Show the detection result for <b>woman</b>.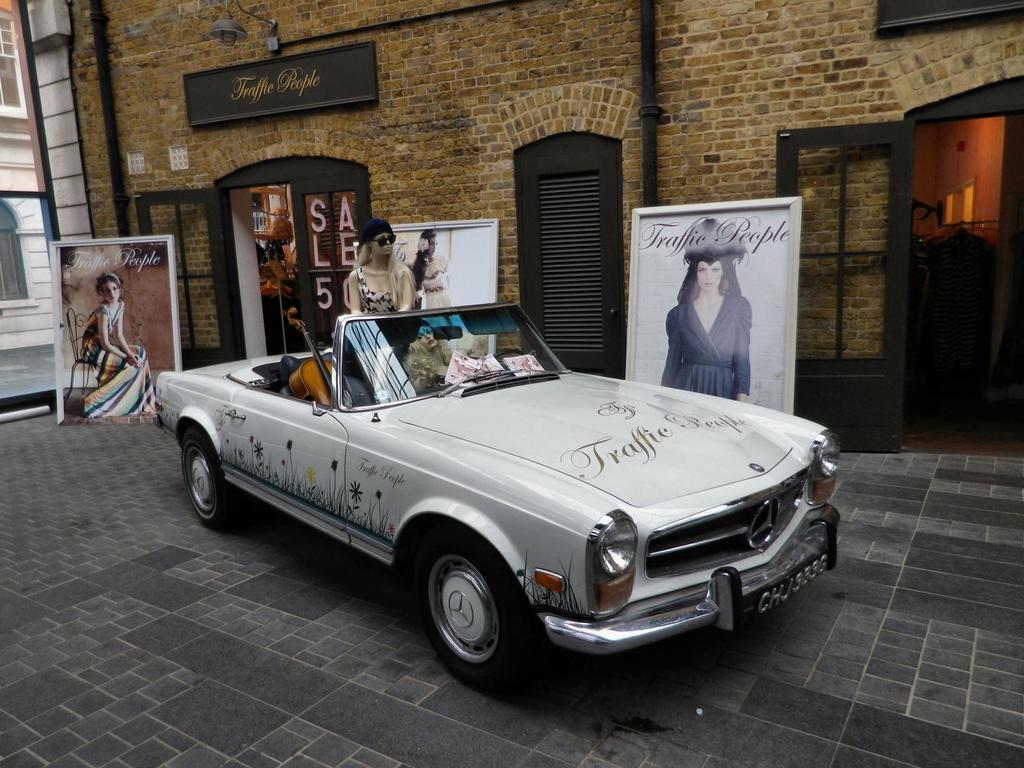
(405, 221, 451, 319).
